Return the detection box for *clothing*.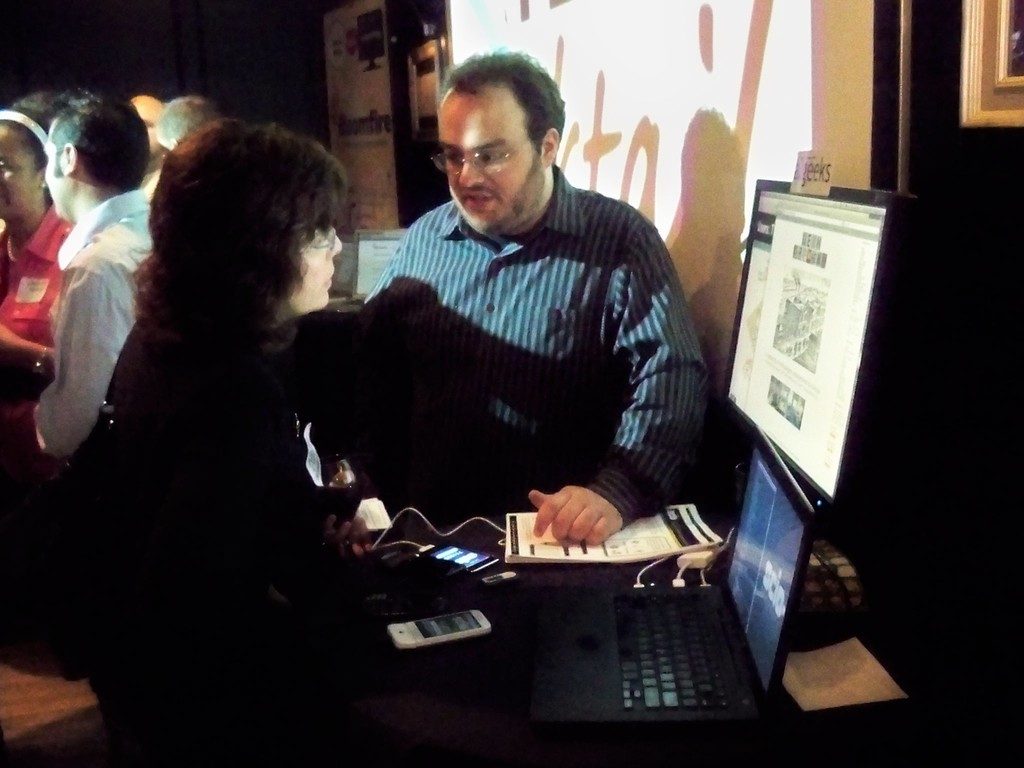
(x1=28, y1=181, x2=159, y2=461).
